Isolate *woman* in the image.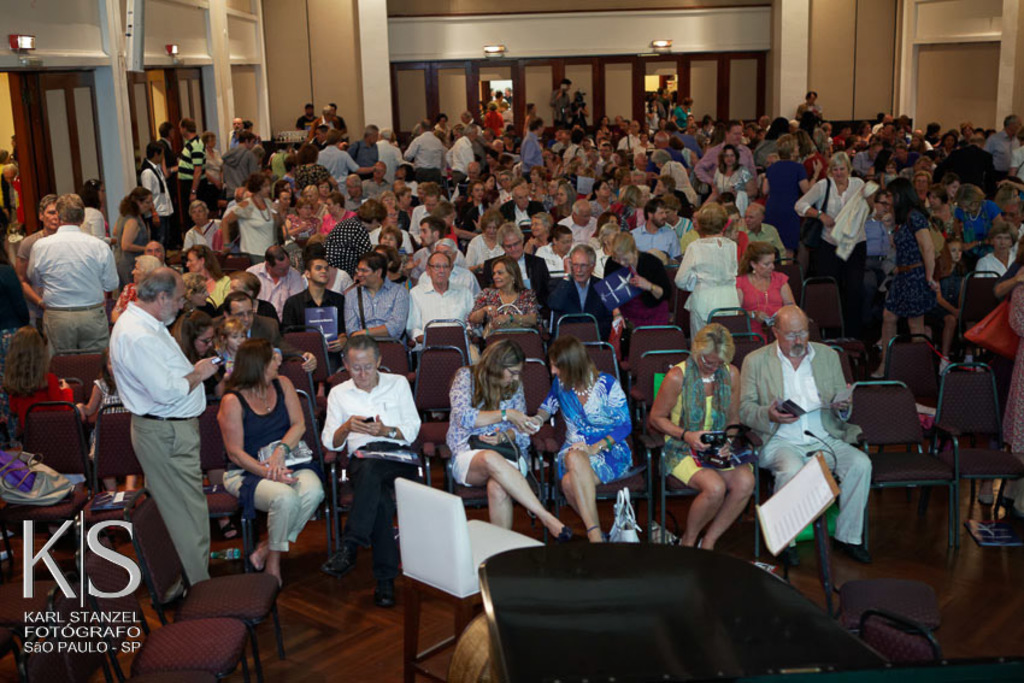
Isolated region: bbox(184, 246, 233, 308).
